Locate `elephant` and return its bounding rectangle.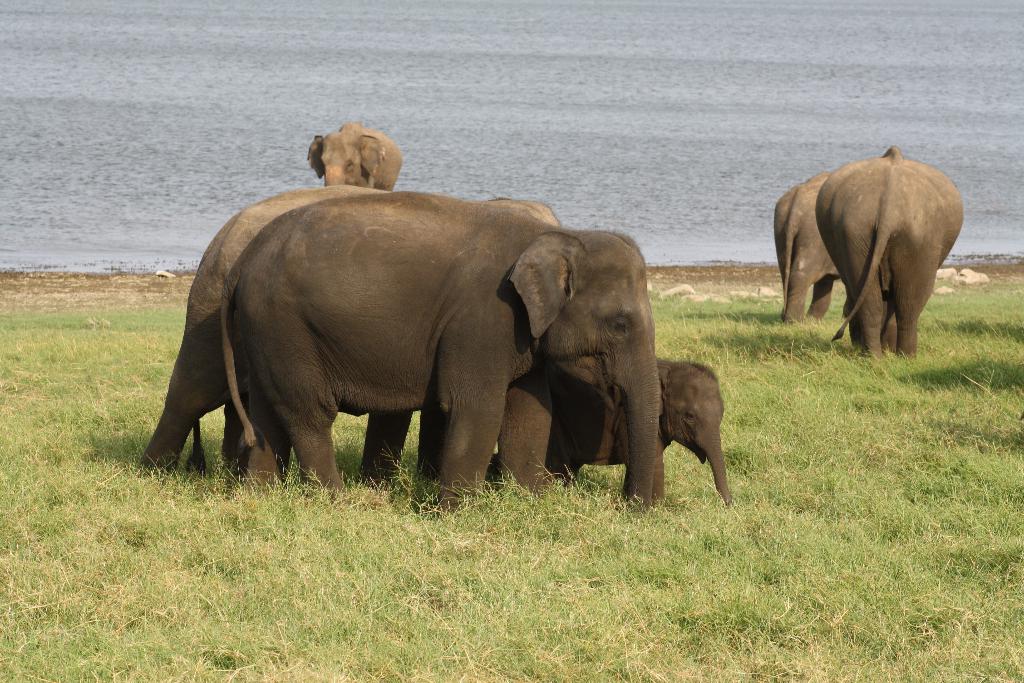
box(778, 177, 845, 328).
